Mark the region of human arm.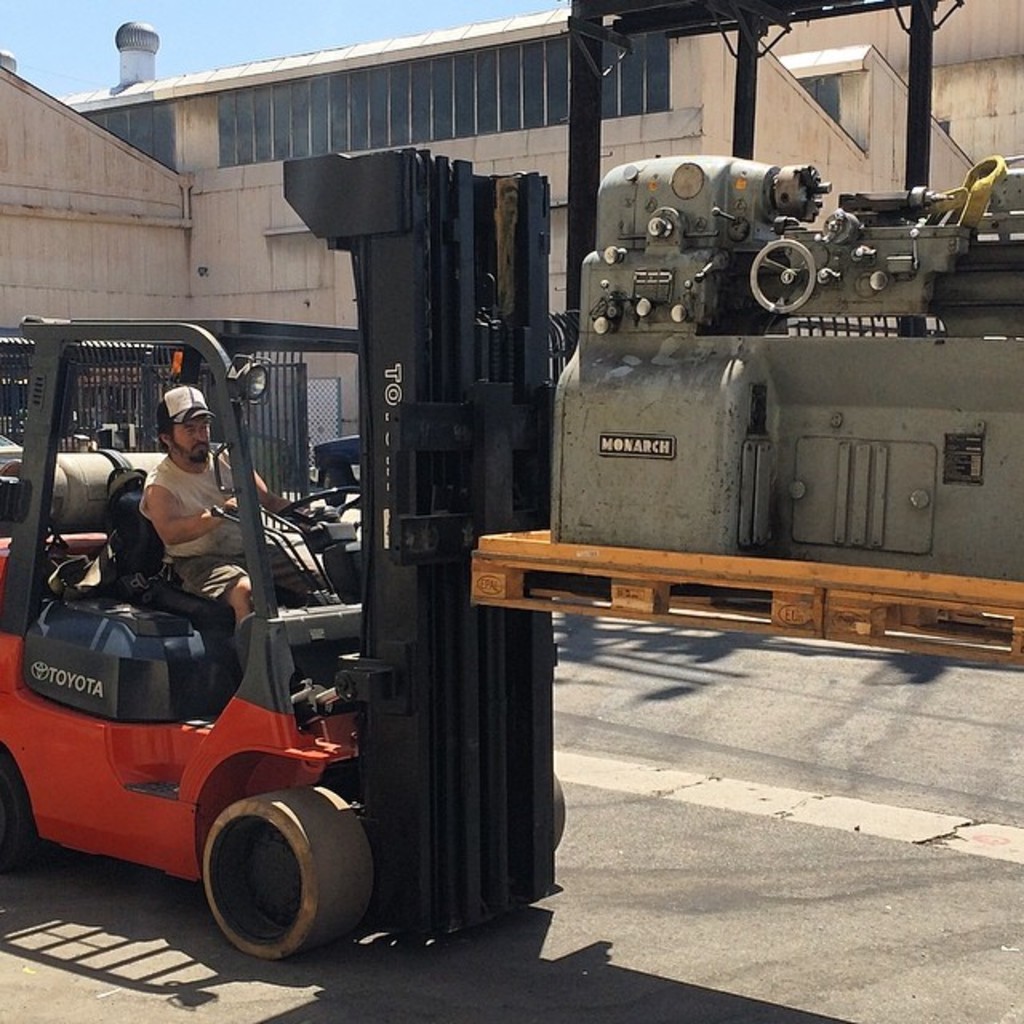
Region: <box>150,464,245,565</box>.
